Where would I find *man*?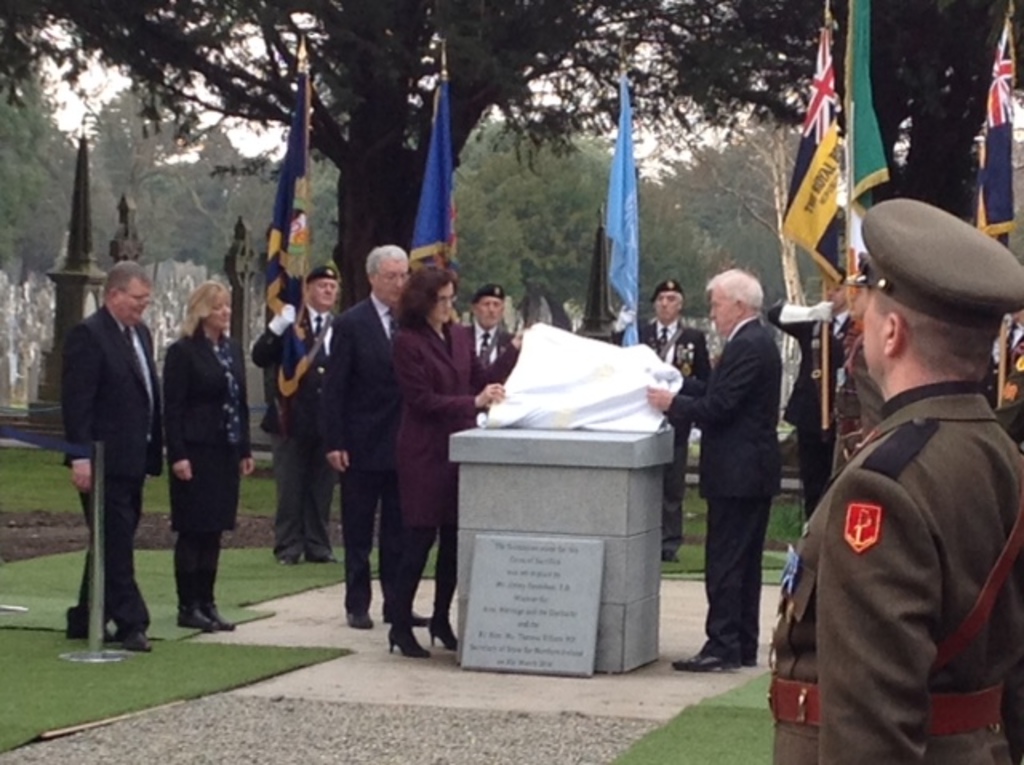
At BBox(643, 267, 782, 672).
